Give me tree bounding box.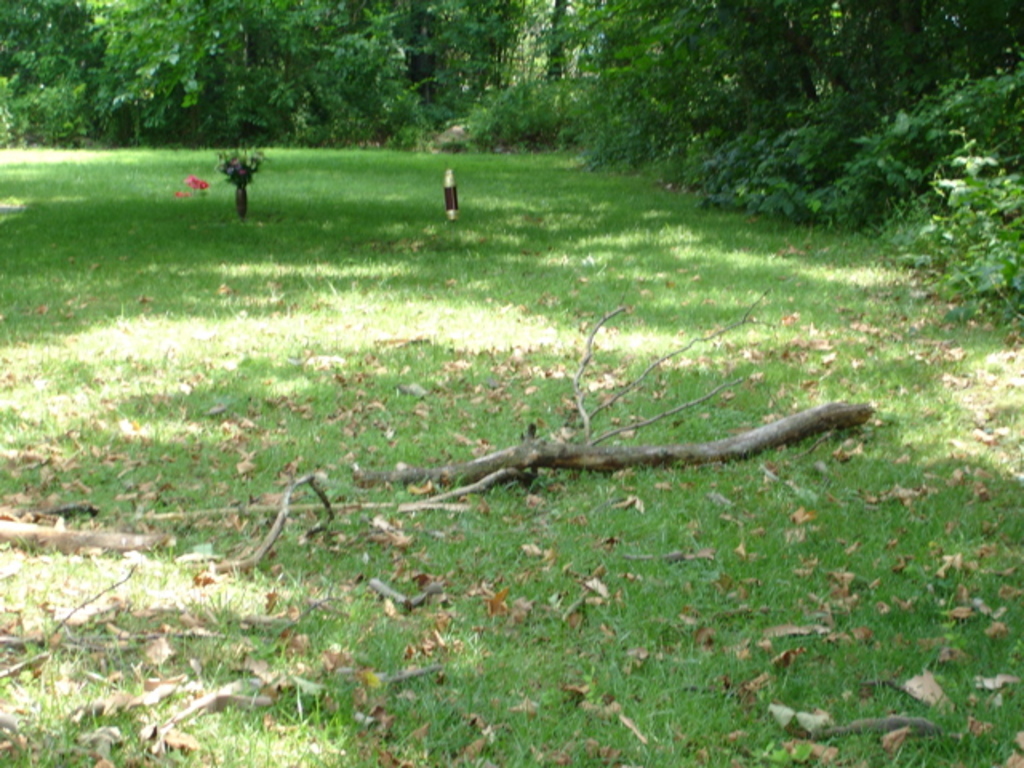
bbox=[70, 0, 242, 149].
